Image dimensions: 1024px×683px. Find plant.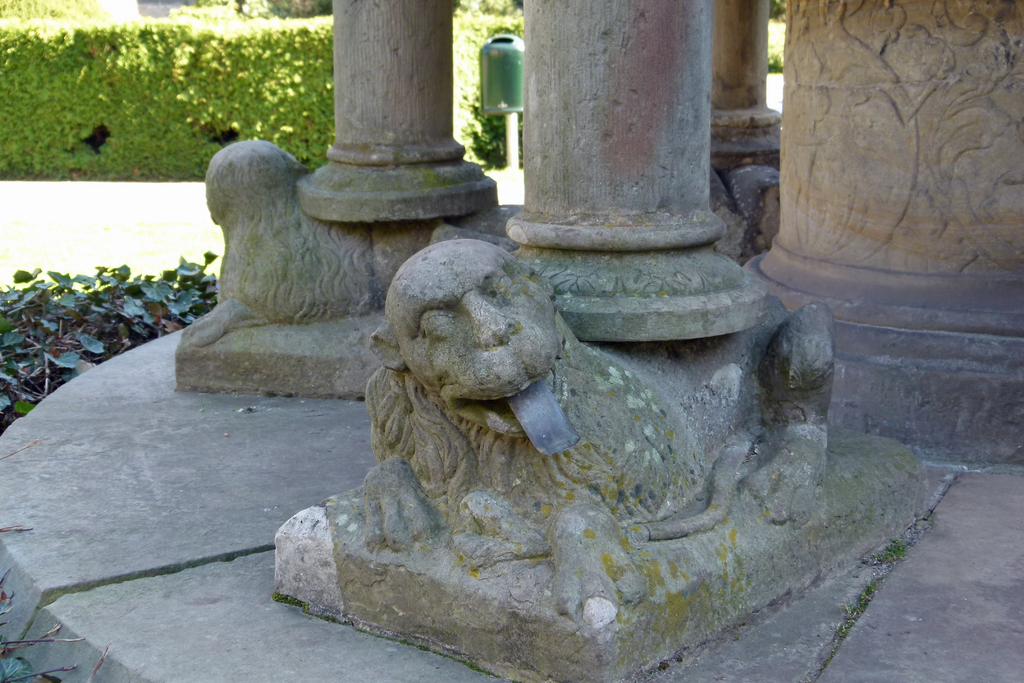
box=[170, 0, 325, 33].
